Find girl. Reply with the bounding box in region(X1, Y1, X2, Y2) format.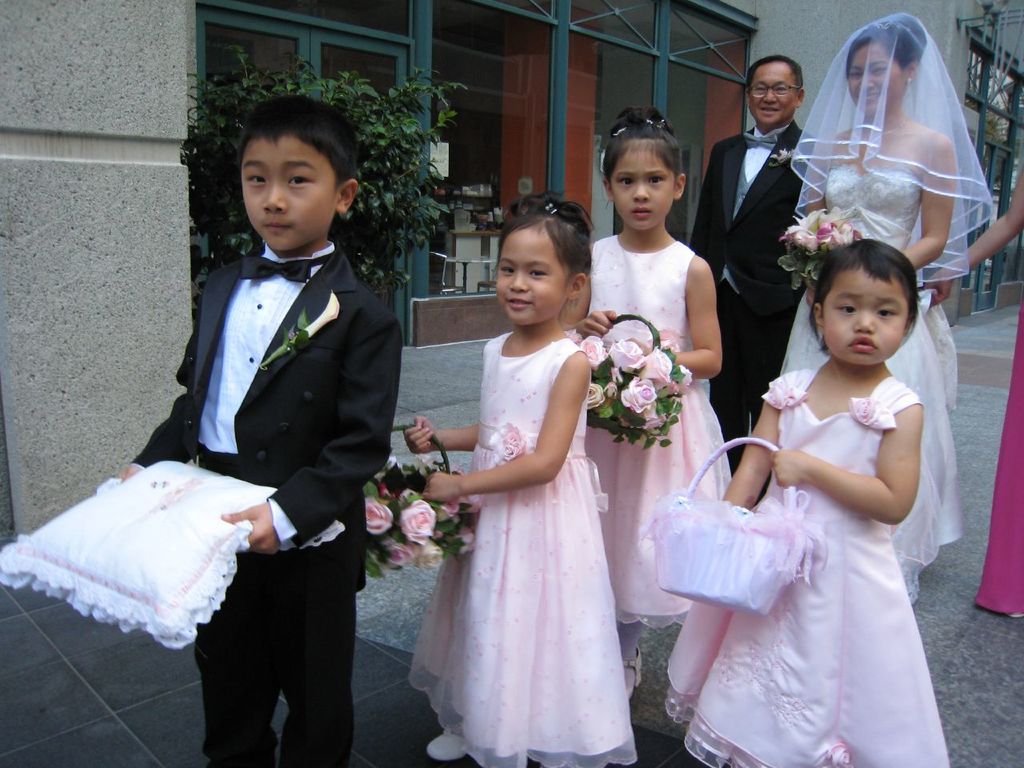
region(557, 102, 738, 707).
